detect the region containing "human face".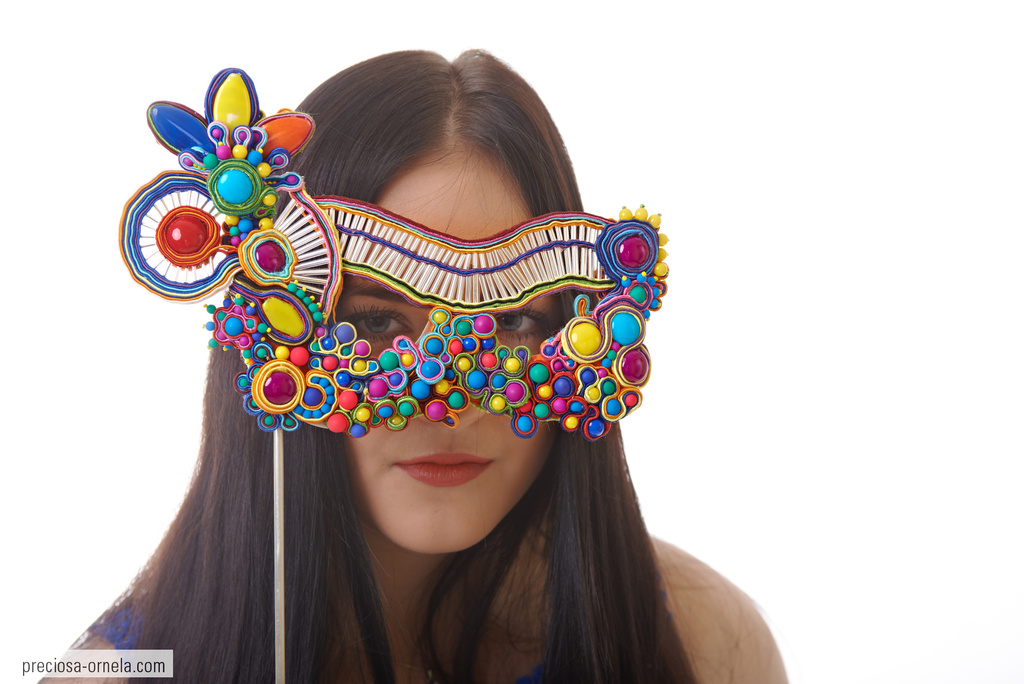
332 143 568 560.
